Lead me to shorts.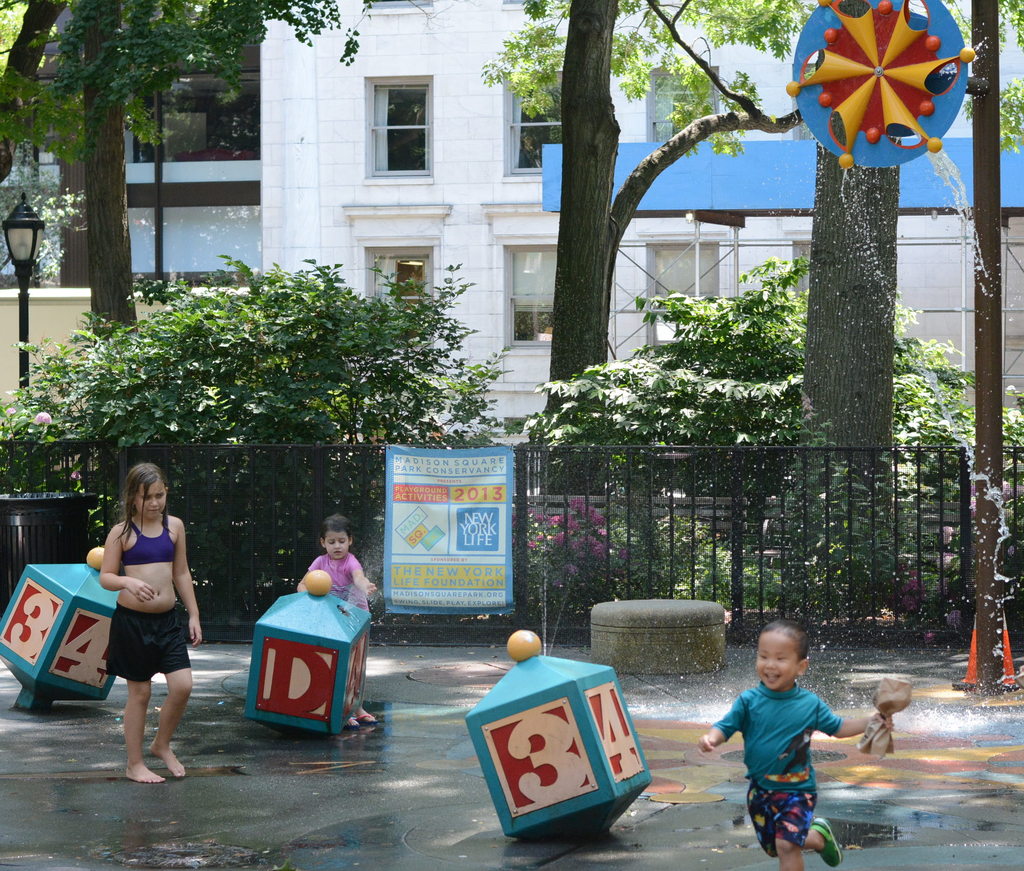
Lead to locate(108, 600, 193, 684).
